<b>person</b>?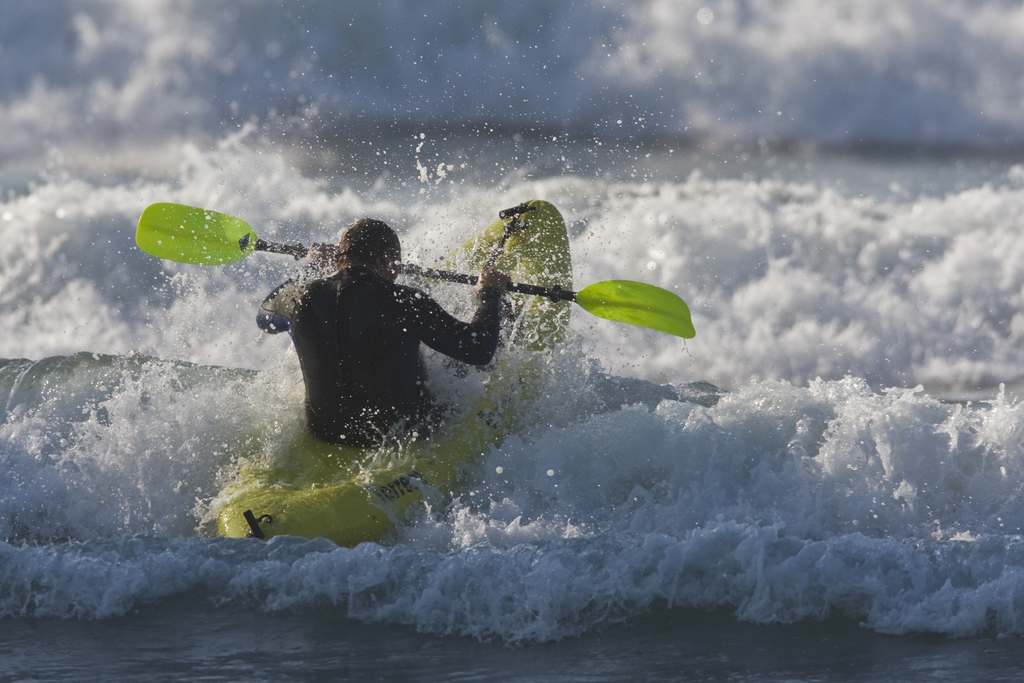
box(257, 217, 514, 448)
